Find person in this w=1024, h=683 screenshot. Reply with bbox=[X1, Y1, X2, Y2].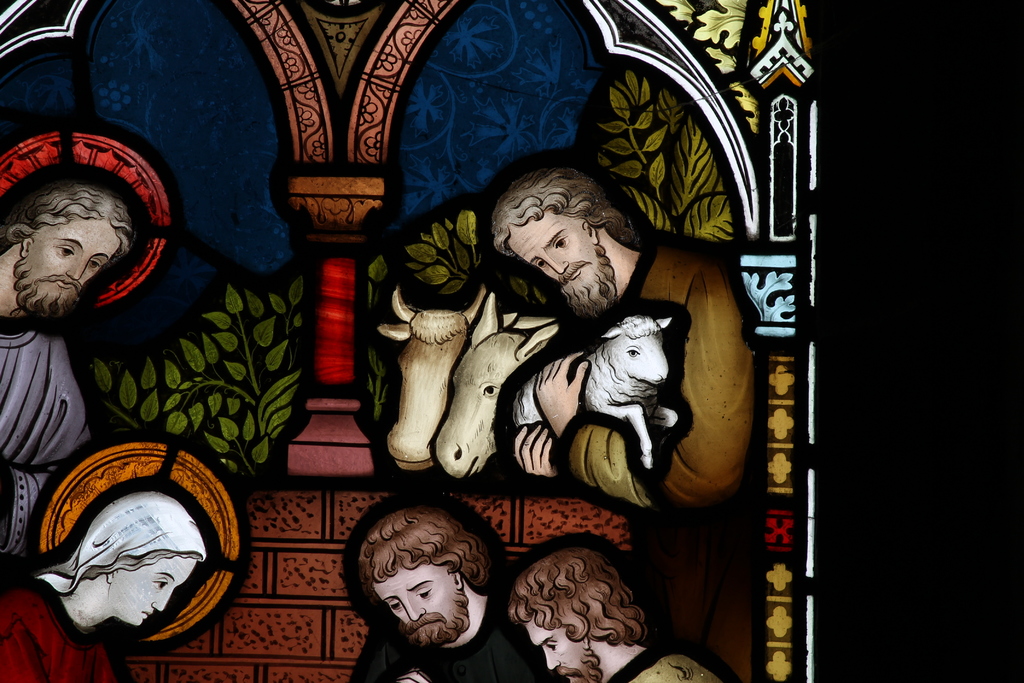
bbox=[0, 113, 177, 509].
